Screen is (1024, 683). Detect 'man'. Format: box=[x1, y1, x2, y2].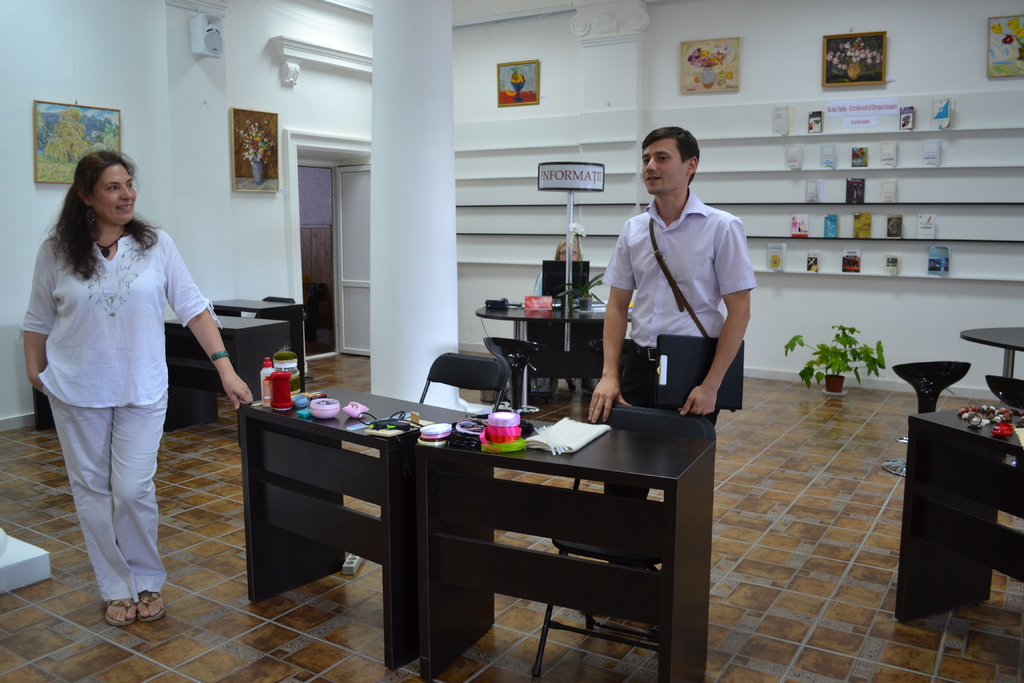
box=[584, 122, 755, 604].
